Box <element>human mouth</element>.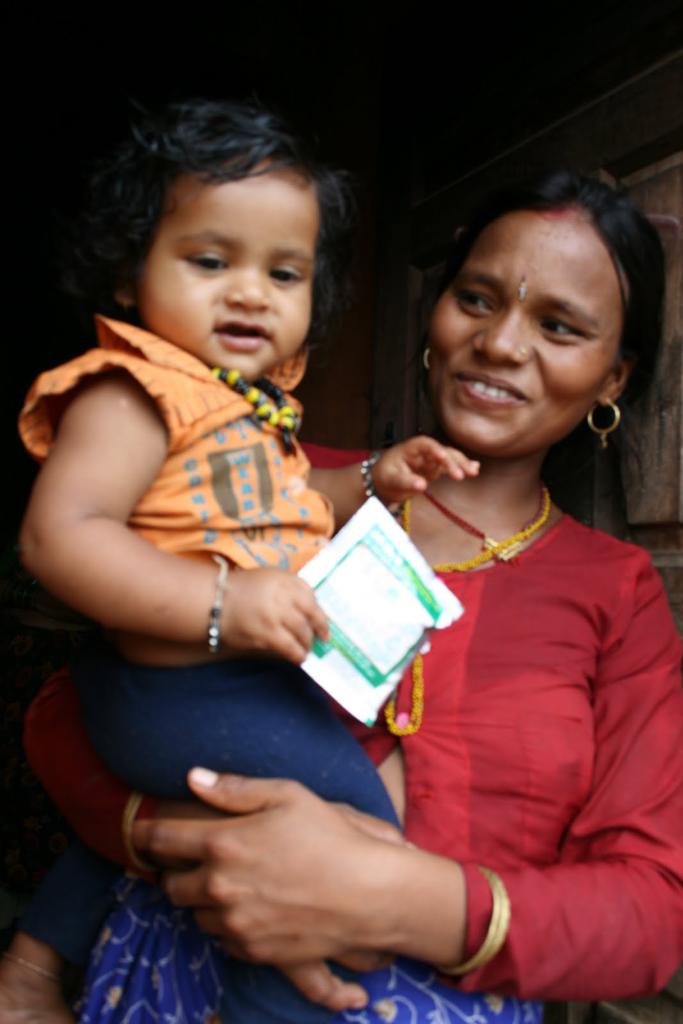
detection(211, 317, 273, 345).
